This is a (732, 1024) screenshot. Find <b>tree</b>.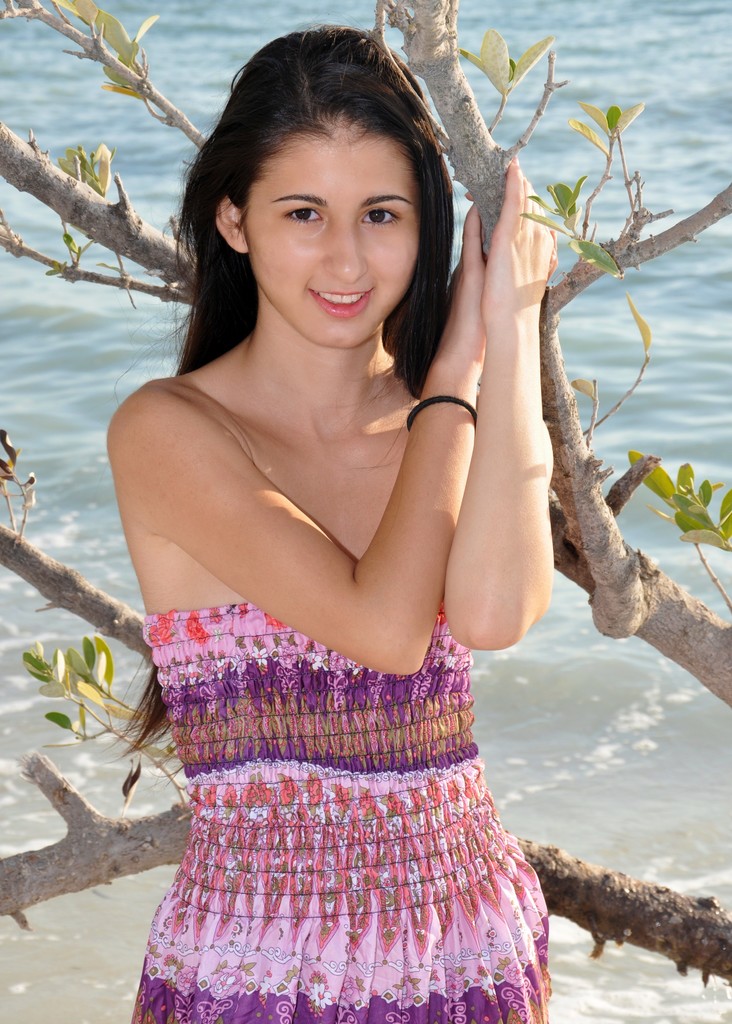
Bounding box: detection(0, 0, 731, 983).
